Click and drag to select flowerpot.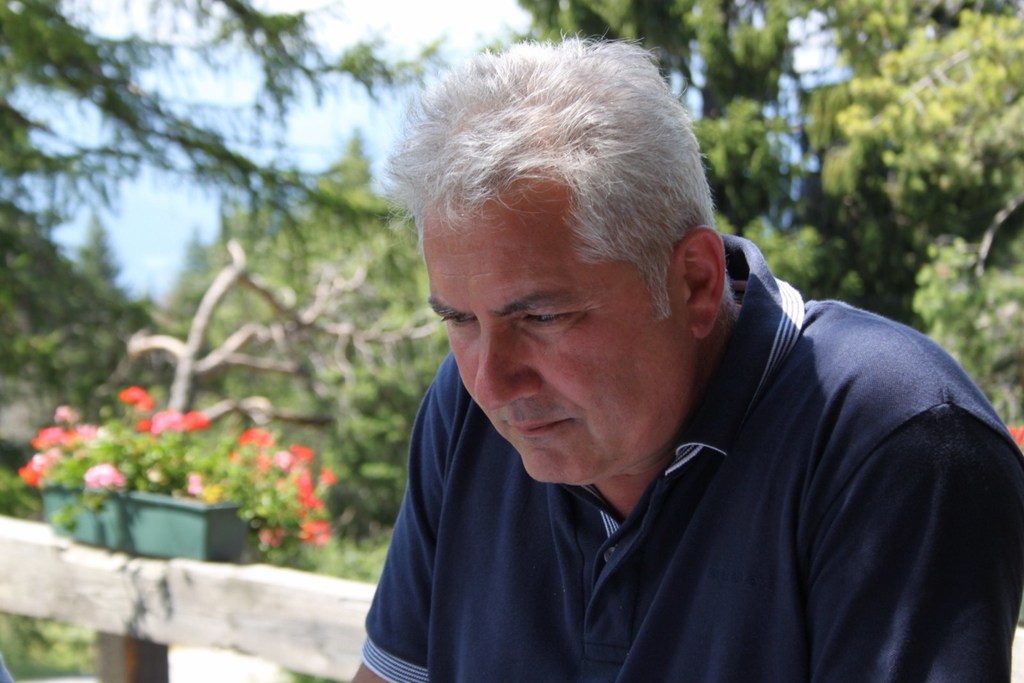
Selection: Rect(38, 476, 243, 561).
